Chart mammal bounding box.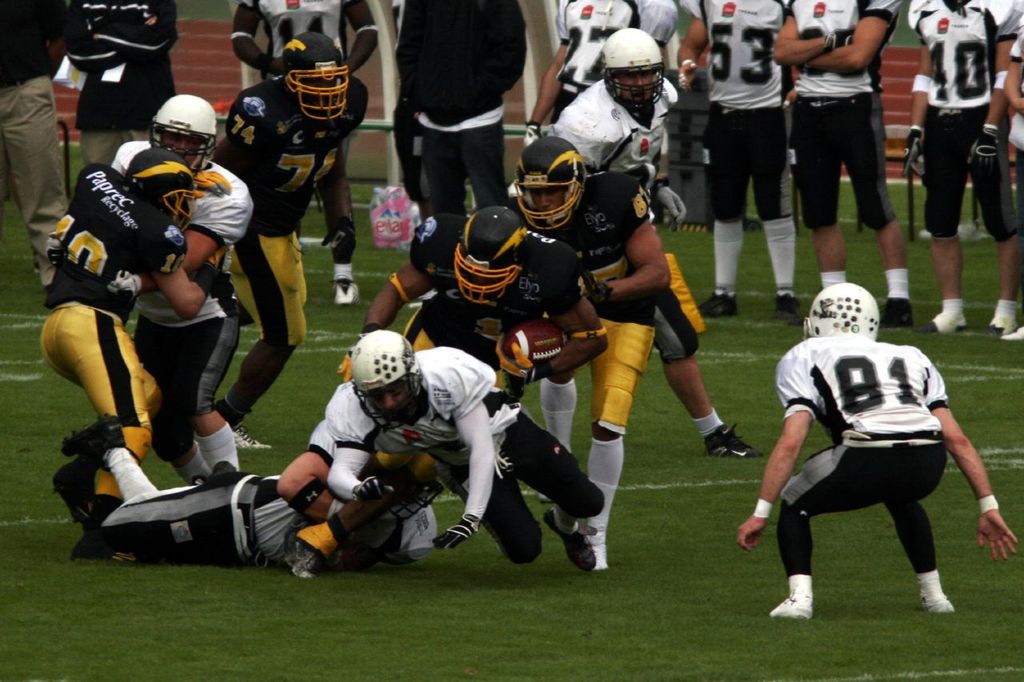
Charted: region(748, 261, 958, 637).
